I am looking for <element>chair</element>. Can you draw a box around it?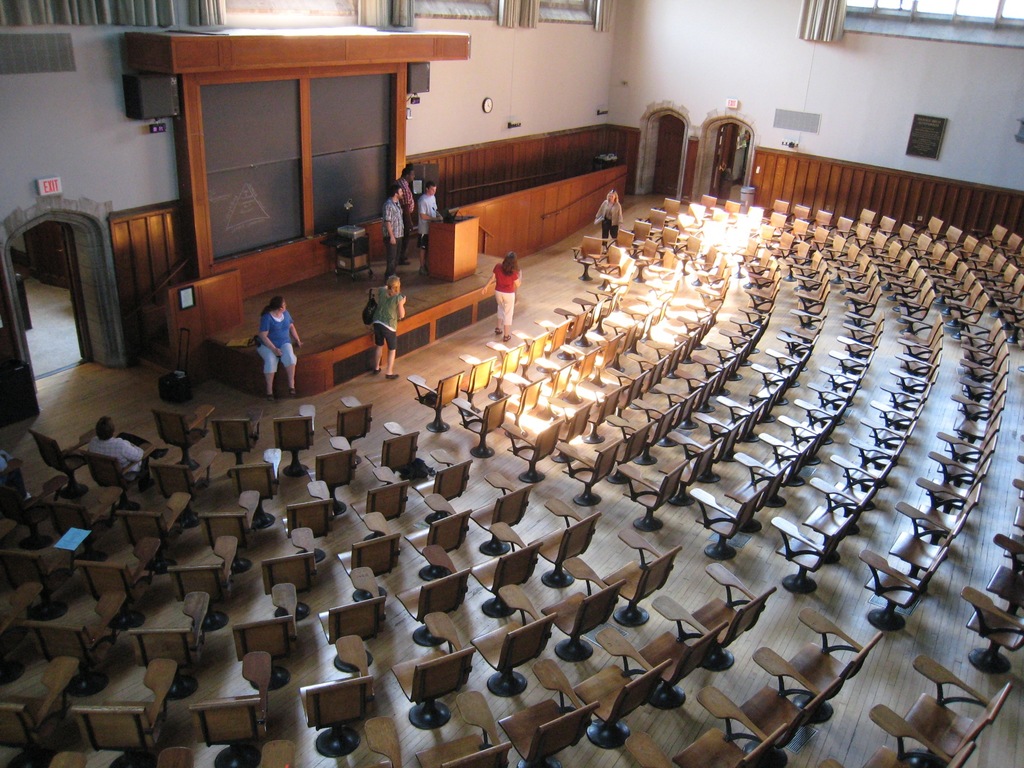
Sure, the bounding box is <bbox>844, 307, 881, 326</bbox>.
